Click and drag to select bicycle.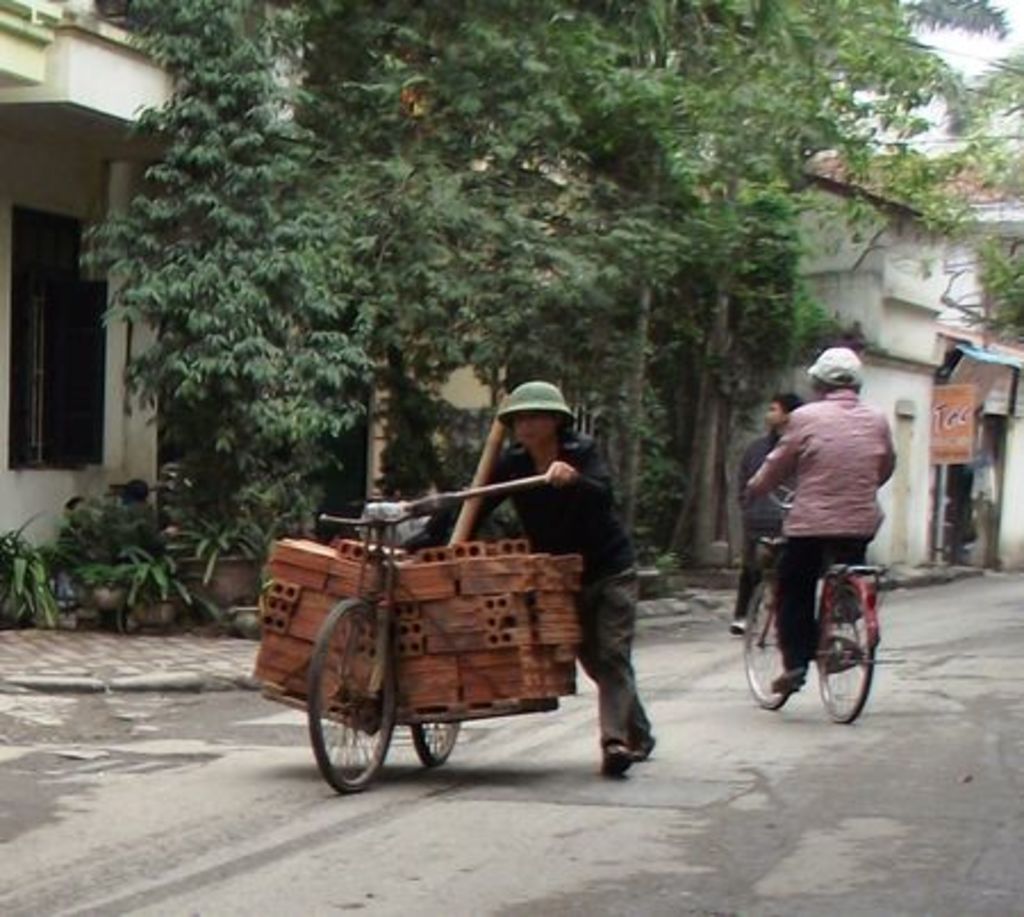
Selection: region(307, 487, 464, 780).
